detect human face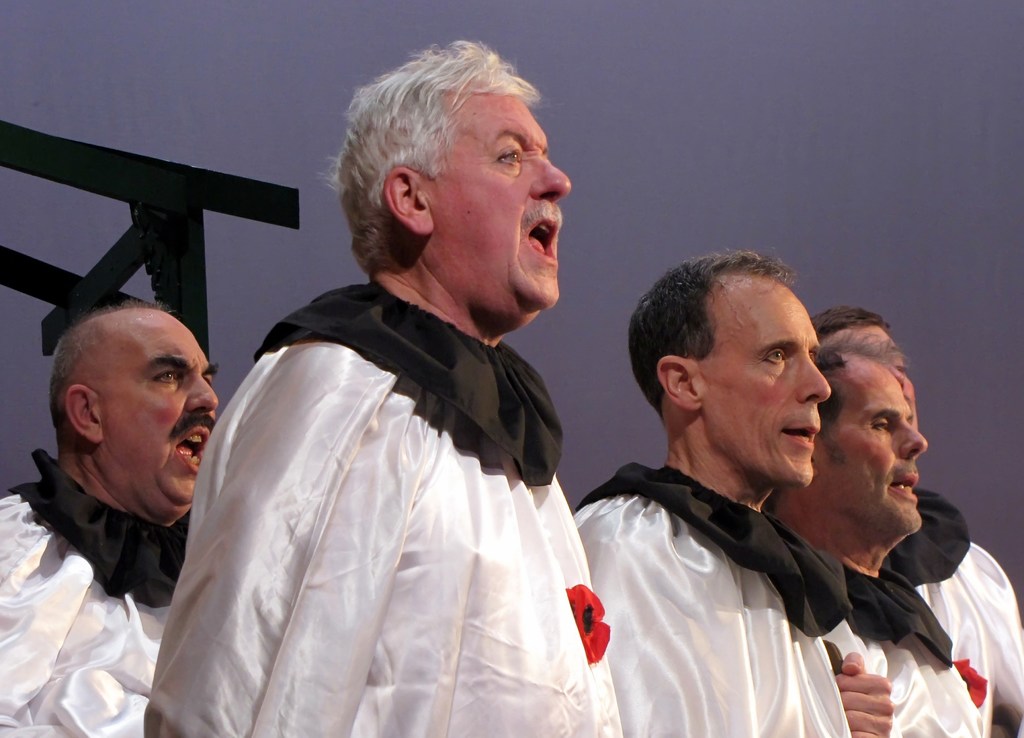
[x1=420, y1=83, x2=586, y2=348]
